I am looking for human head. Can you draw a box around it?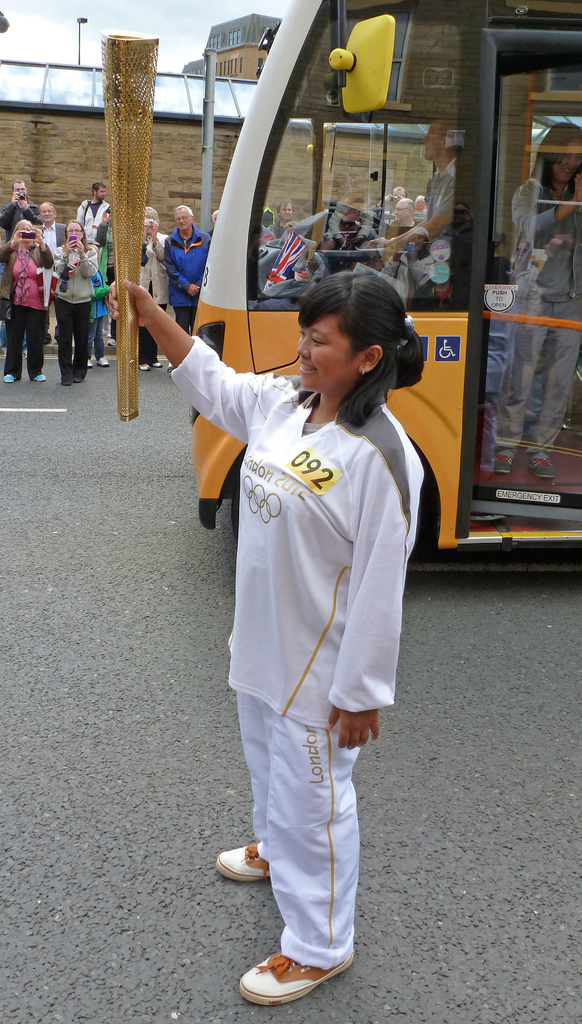
Sure, the bounding box is bbox(93, 183, 106, 200).
